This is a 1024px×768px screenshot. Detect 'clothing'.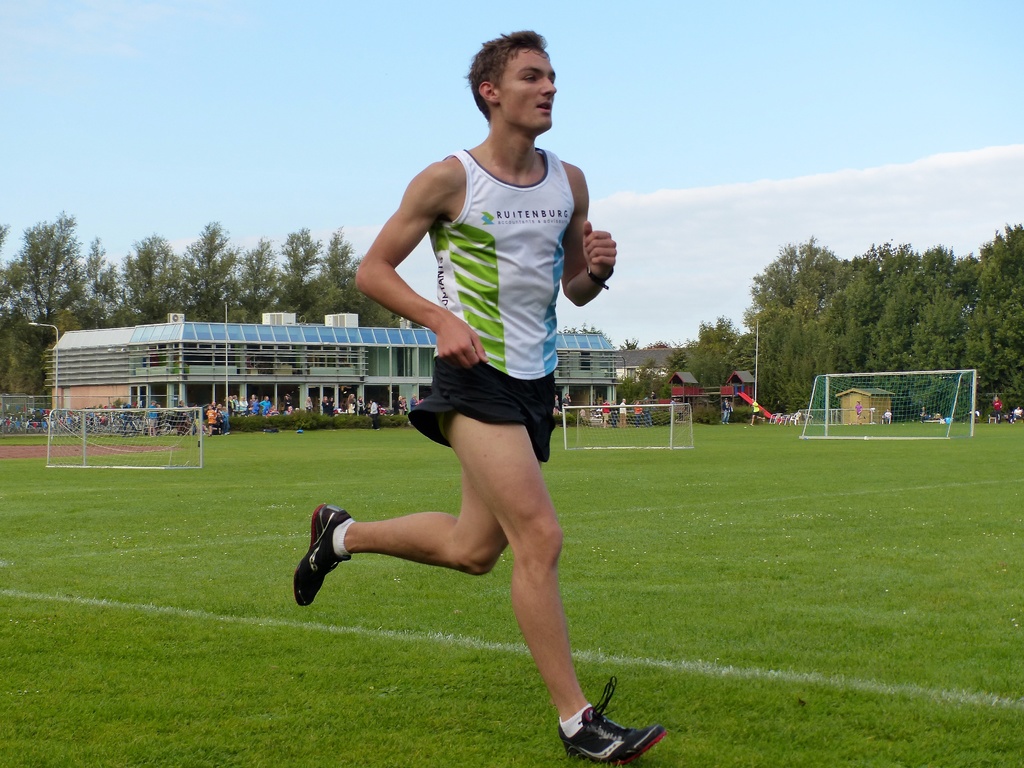
locate(399, 145, 578, 452).
